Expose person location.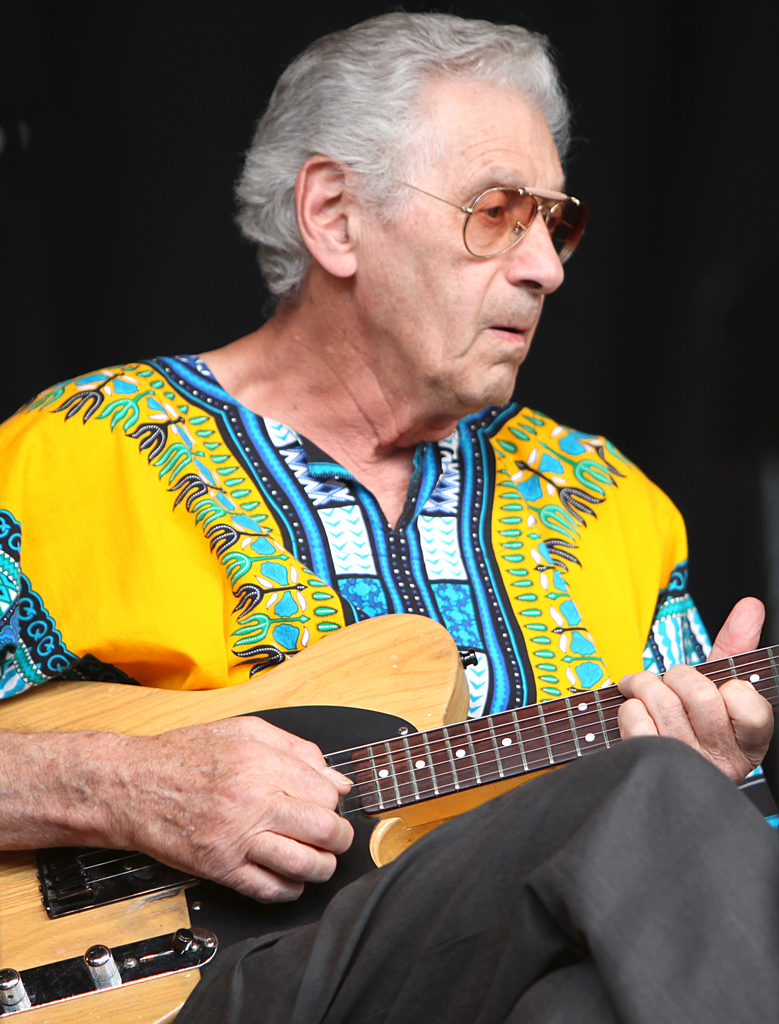
Exposed at bbox(0, 12, 777, 1023).
